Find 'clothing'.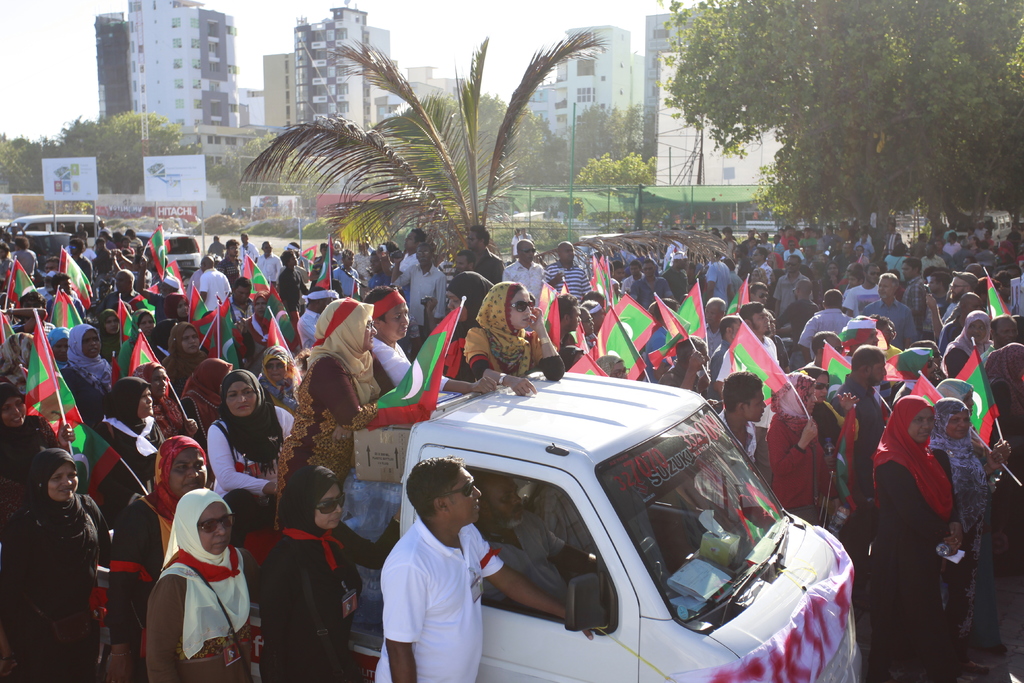
<box>100,290,149,334</box>.
